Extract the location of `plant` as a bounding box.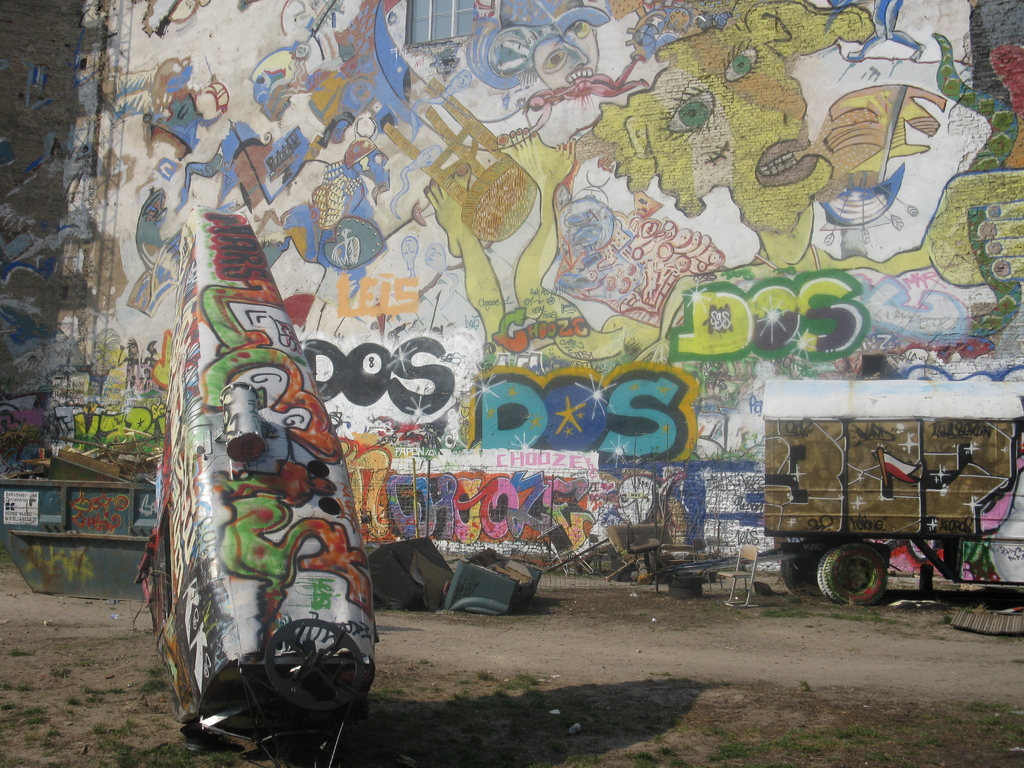
<box>0,681,36,691</box>.
